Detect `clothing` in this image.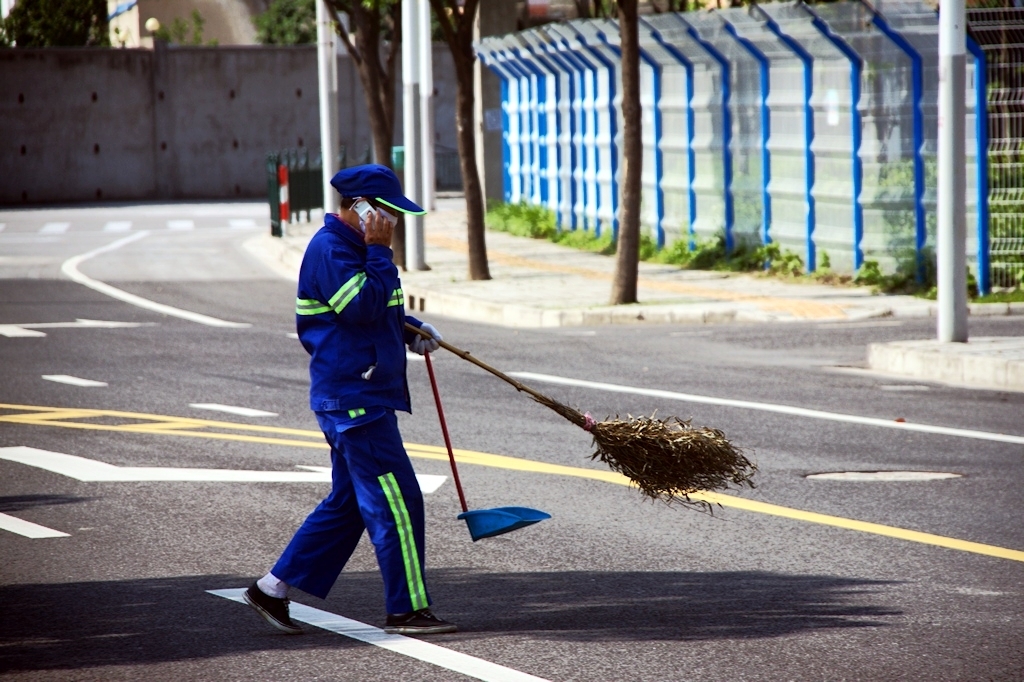
Detection: [x1=273, y1=180, x2=436, y2=606].
